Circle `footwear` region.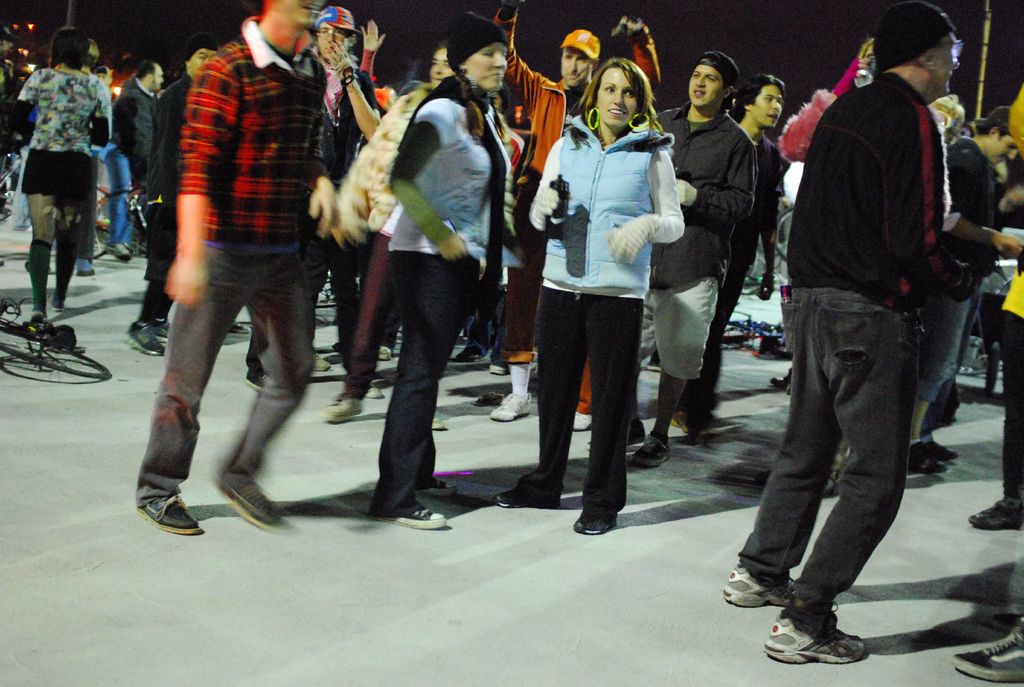
Region: bbox=(626, 417, 647, 442).
